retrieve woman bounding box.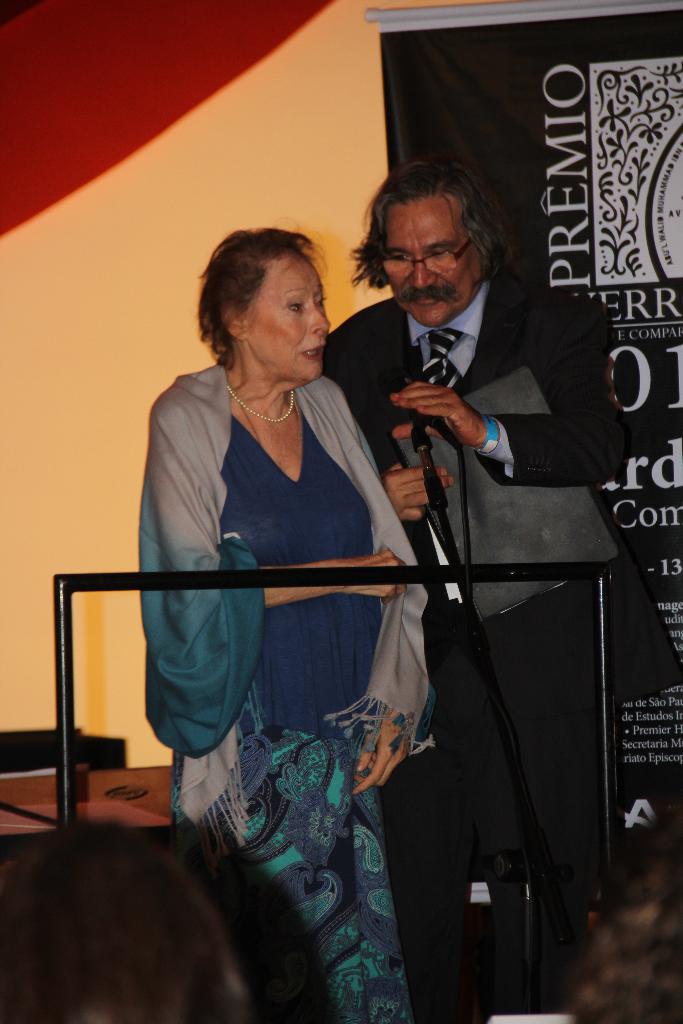
Bounding box: x1=144 y1=219 x2=443 y2=956.
